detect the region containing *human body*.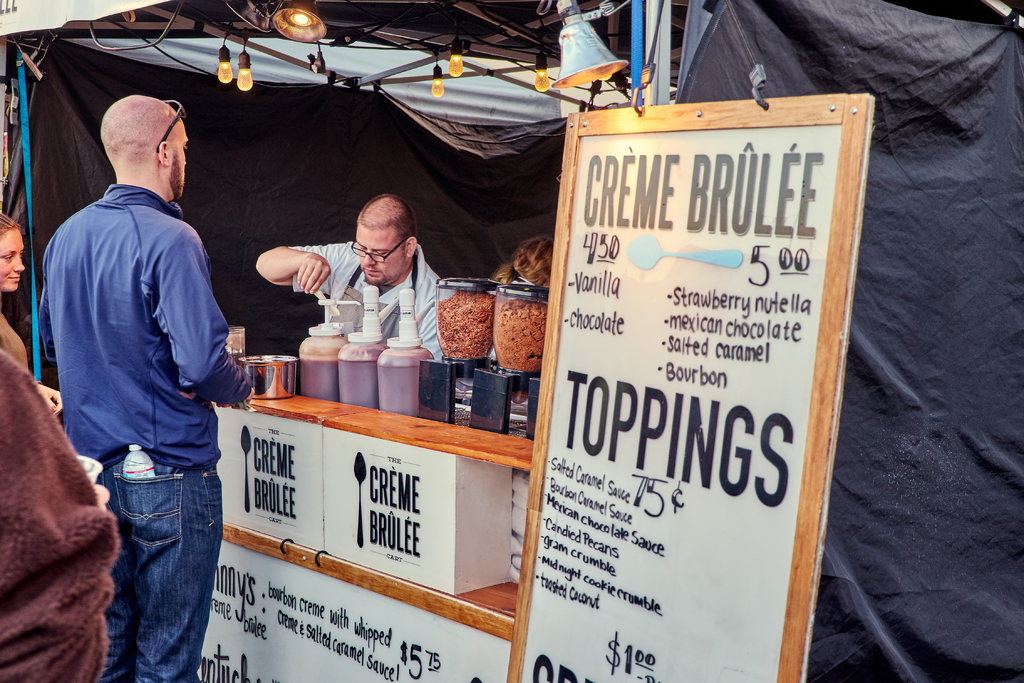
[x1=304, y1=184, x2=455, y2=370].
